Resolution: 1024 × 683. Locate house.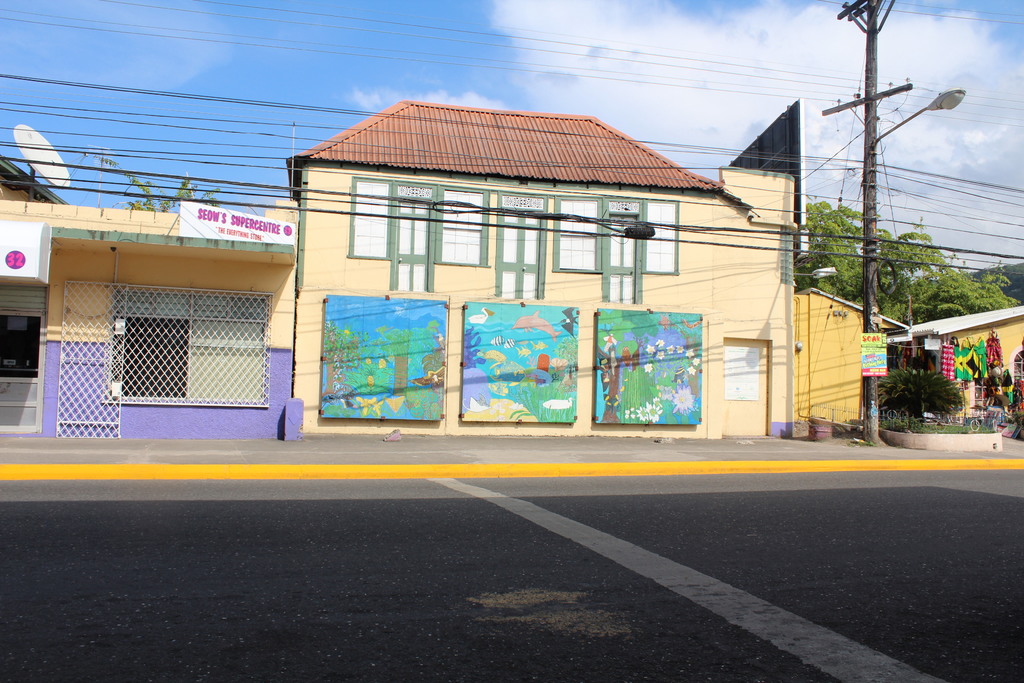
box(317, 118, 856, 453).
